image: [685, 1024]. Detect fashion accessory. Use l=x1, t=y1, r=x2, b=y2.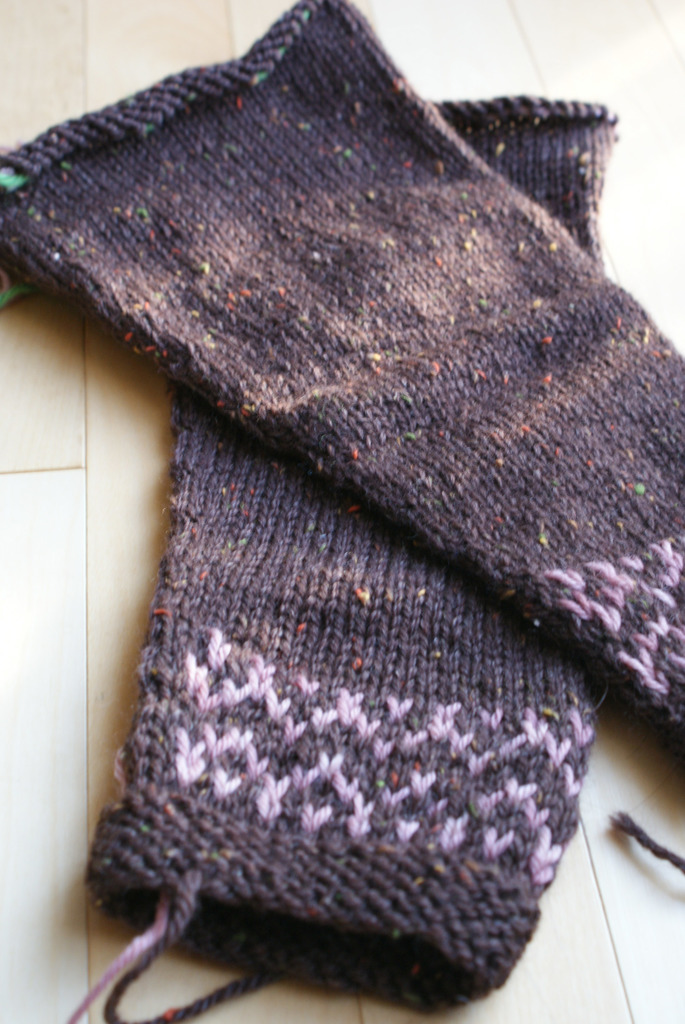
l=0, t=0, r=684, b=870.
